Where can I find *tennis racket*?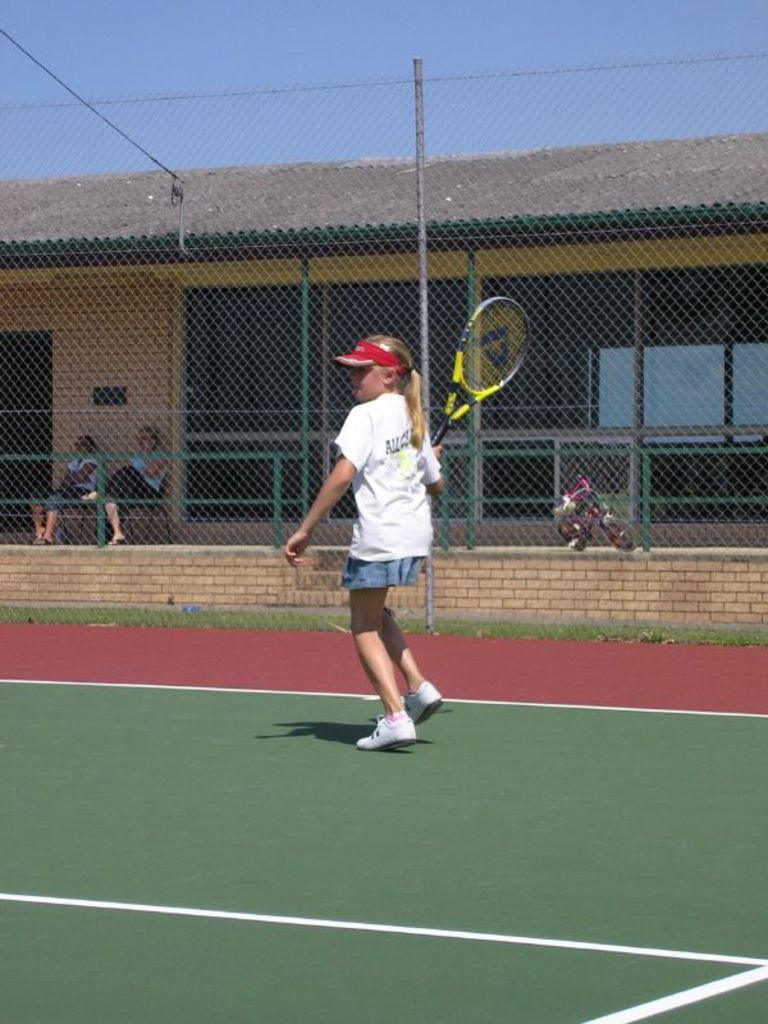
You can find it at box(426, 289, 535, 448).
